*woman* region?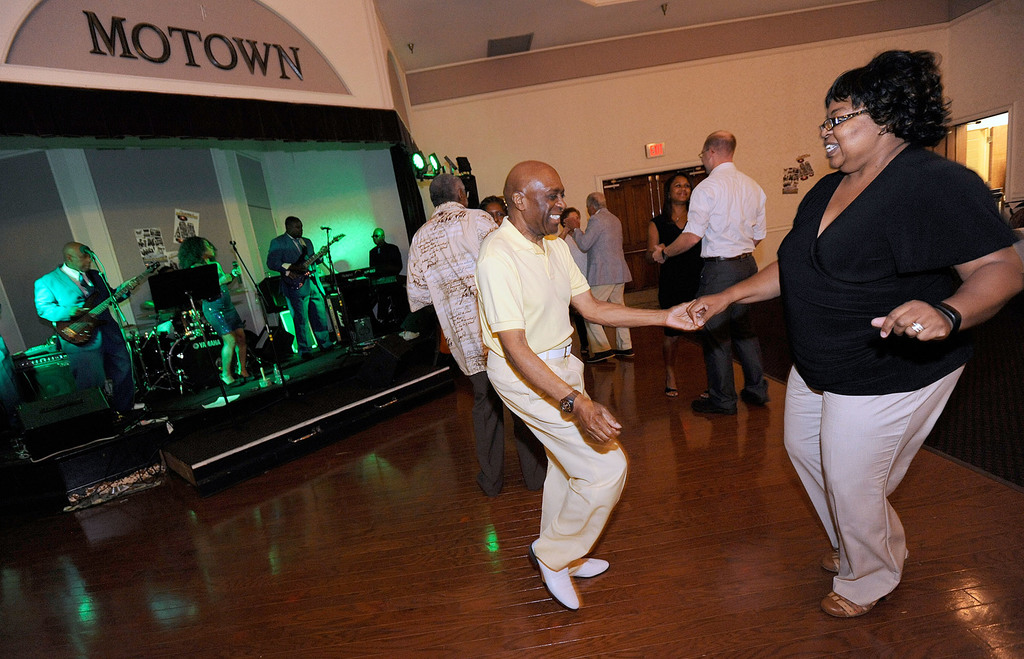
645:170:712:396
